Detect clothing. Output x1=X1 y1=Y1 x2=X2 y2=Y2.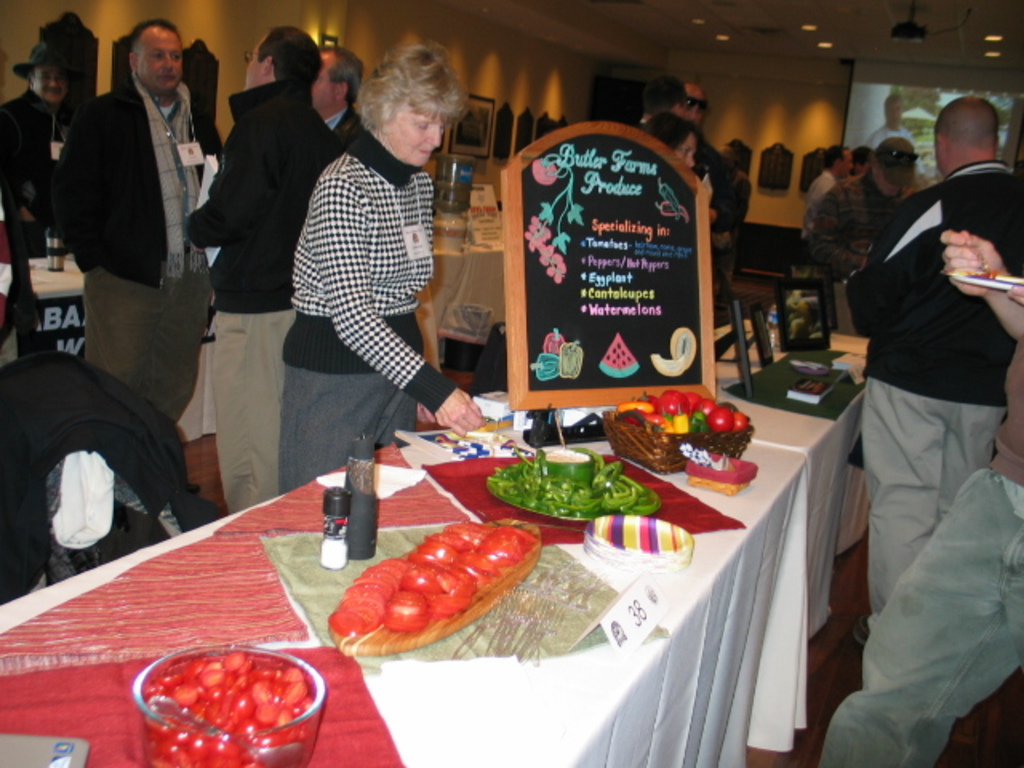
x1=174 y1=77 x2=330 y2=506.
